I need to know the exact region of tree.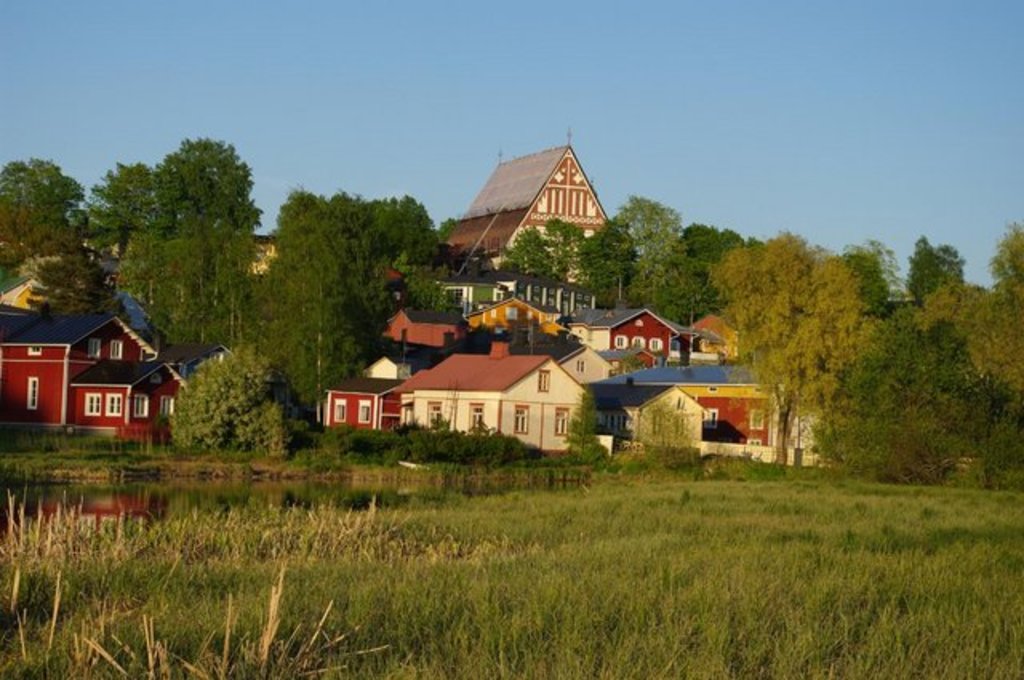
Region: (509,218,576,290).
